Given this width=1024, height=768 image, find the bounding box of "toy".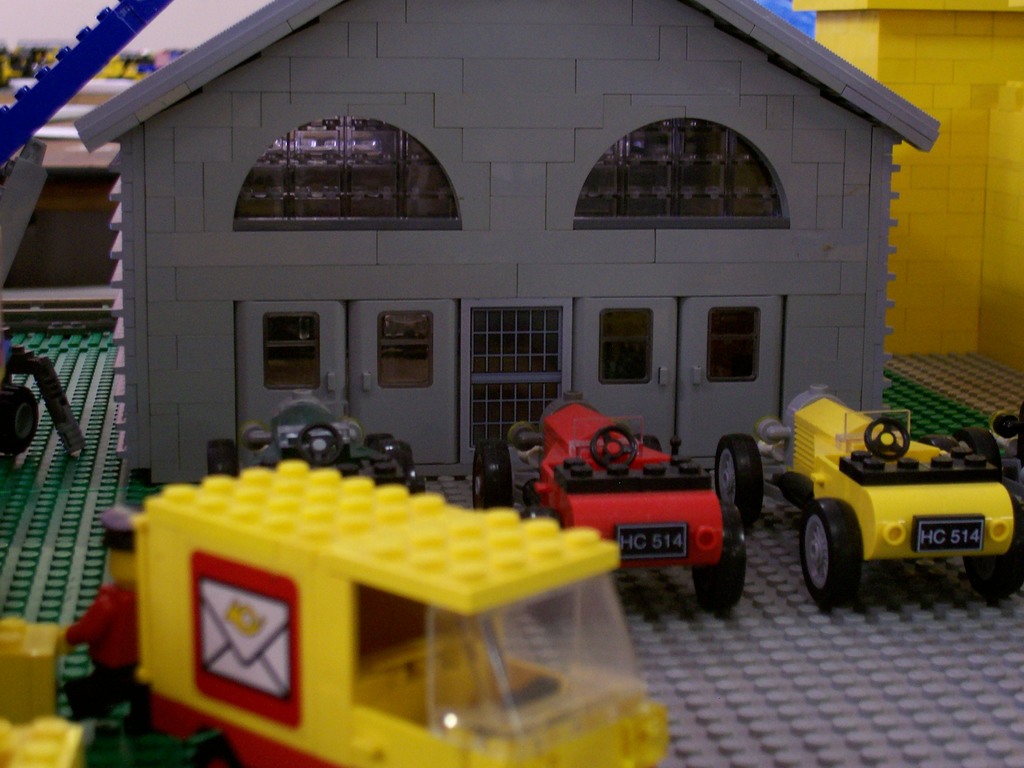
[211,379,476,519].
